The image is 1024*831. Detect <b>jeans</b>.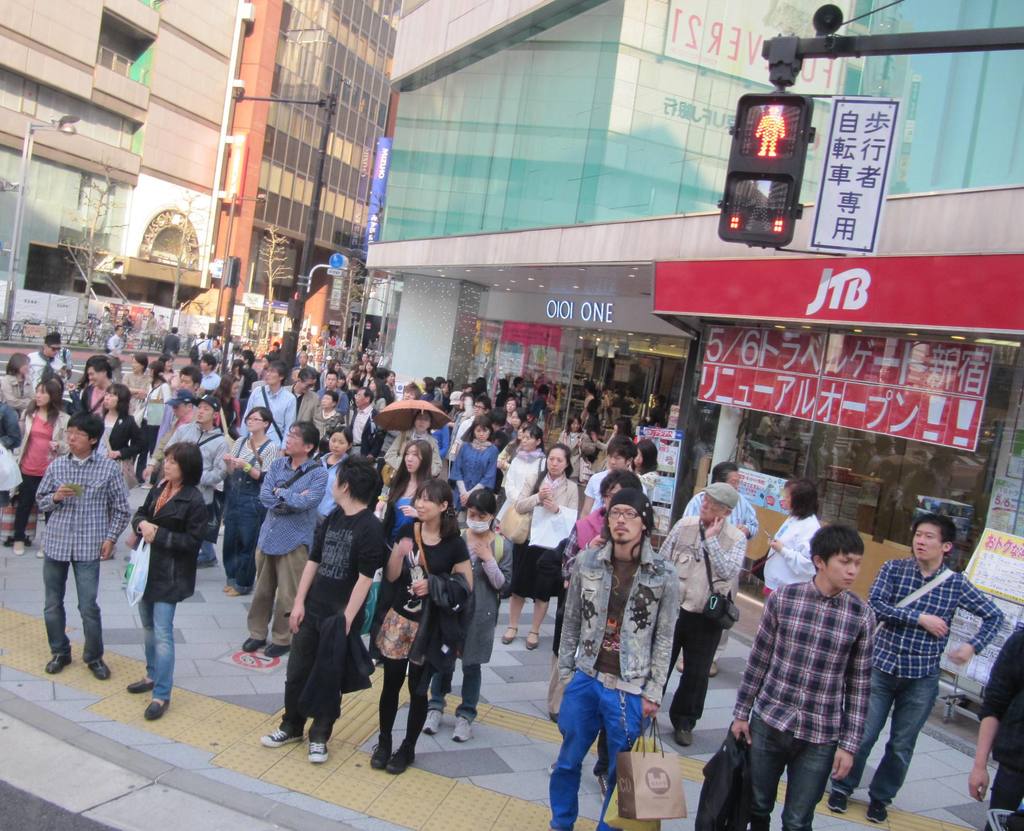
Detection: locate(46, 552, 102, 668).
